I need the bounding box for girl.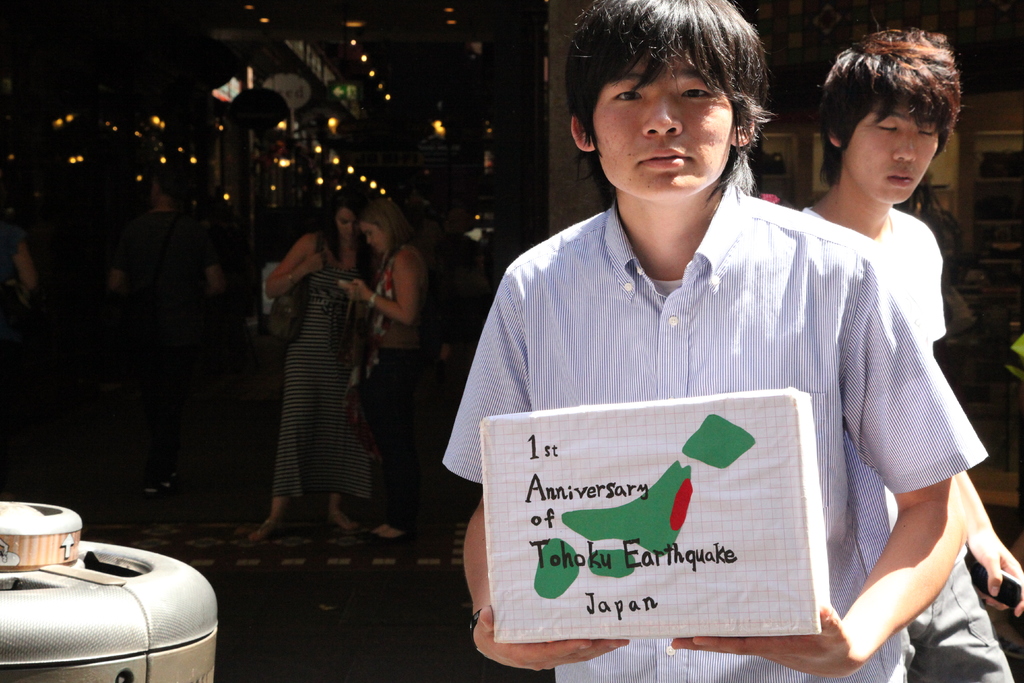
Here it is: [342, 198, 445, 543].
